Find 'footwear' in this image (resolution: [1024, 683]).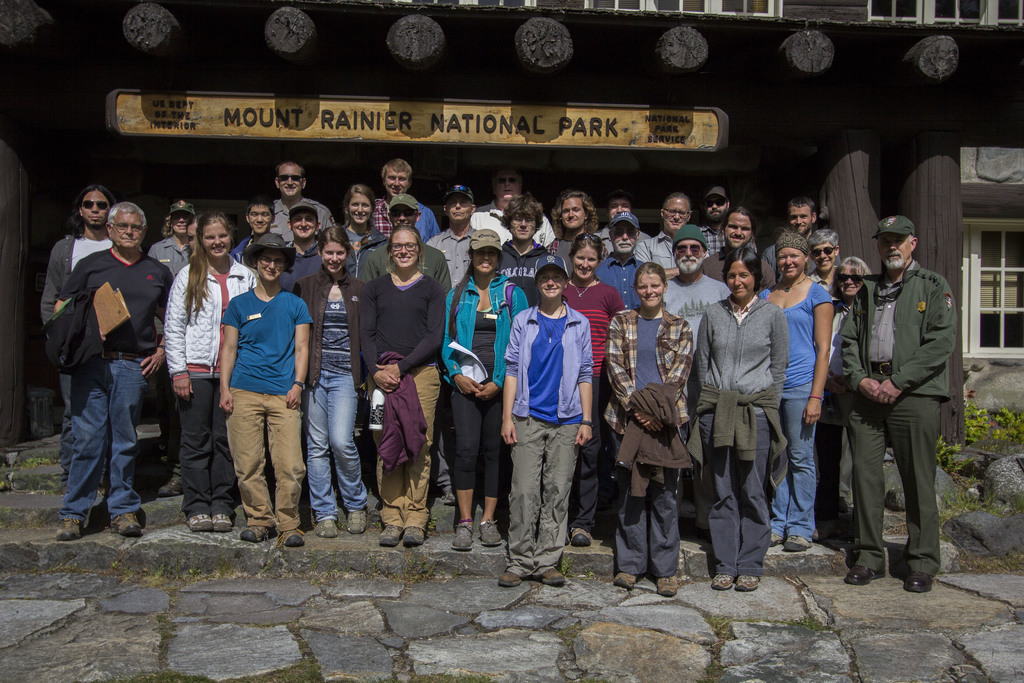
(402,527,424,547).
